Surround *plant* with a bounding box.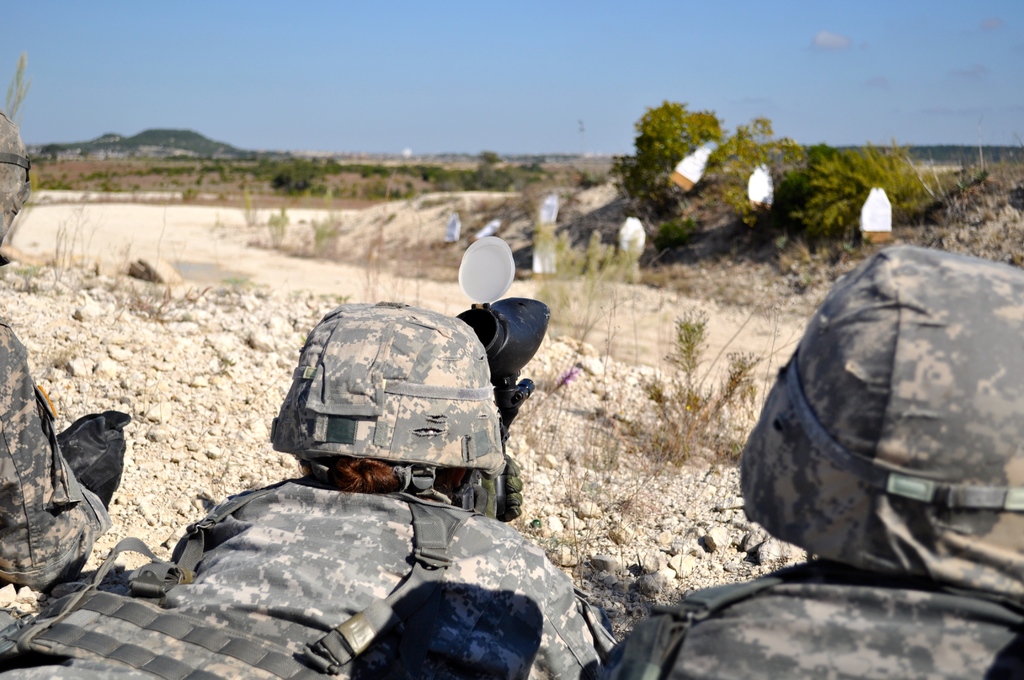
locate(689, 344, 765, 448).
